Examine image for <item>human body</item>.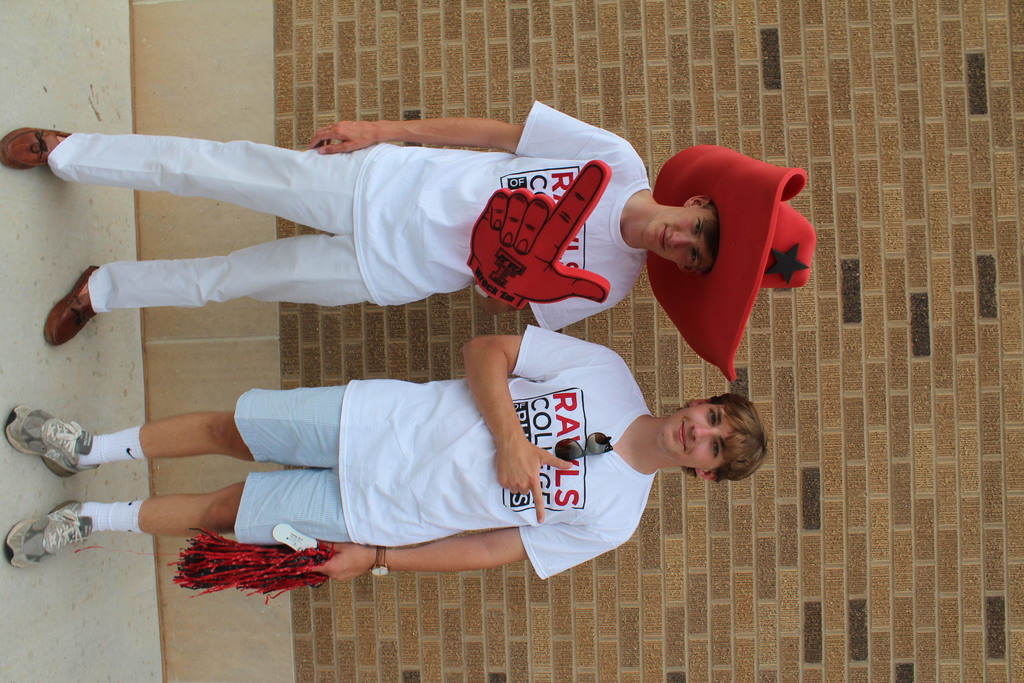
Examination result: 3, 324, 769, 582.
